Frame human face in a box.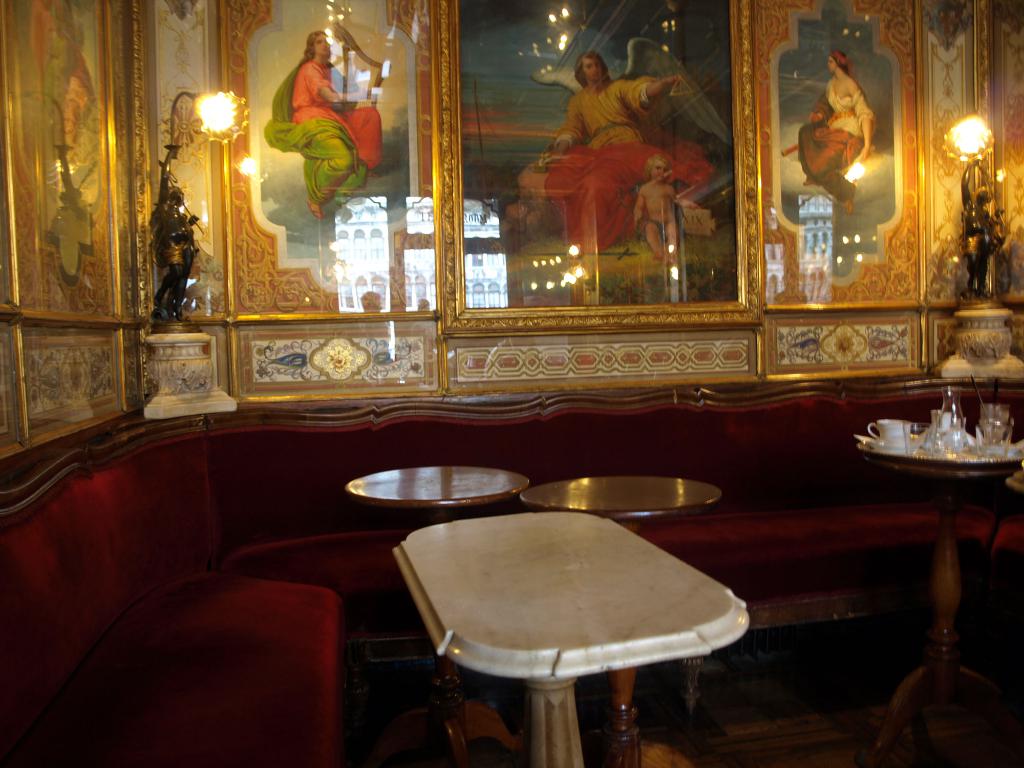
box=[826, 48, 838, 73].
